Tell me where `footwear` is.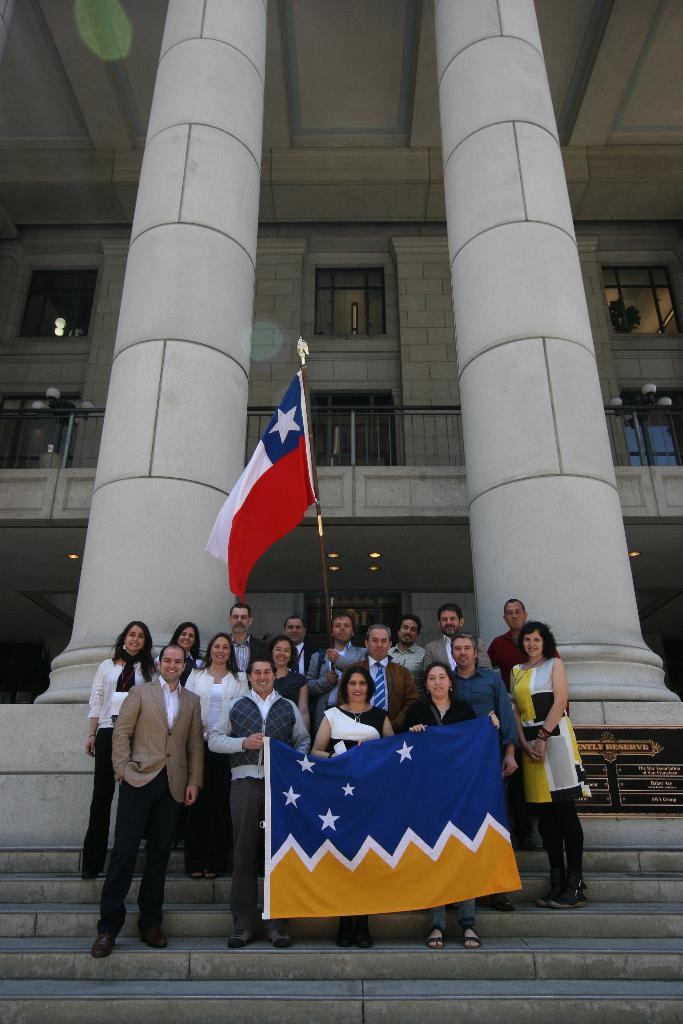
`footwear` is at x1=187, y1=872, x2=205, y2=879.
